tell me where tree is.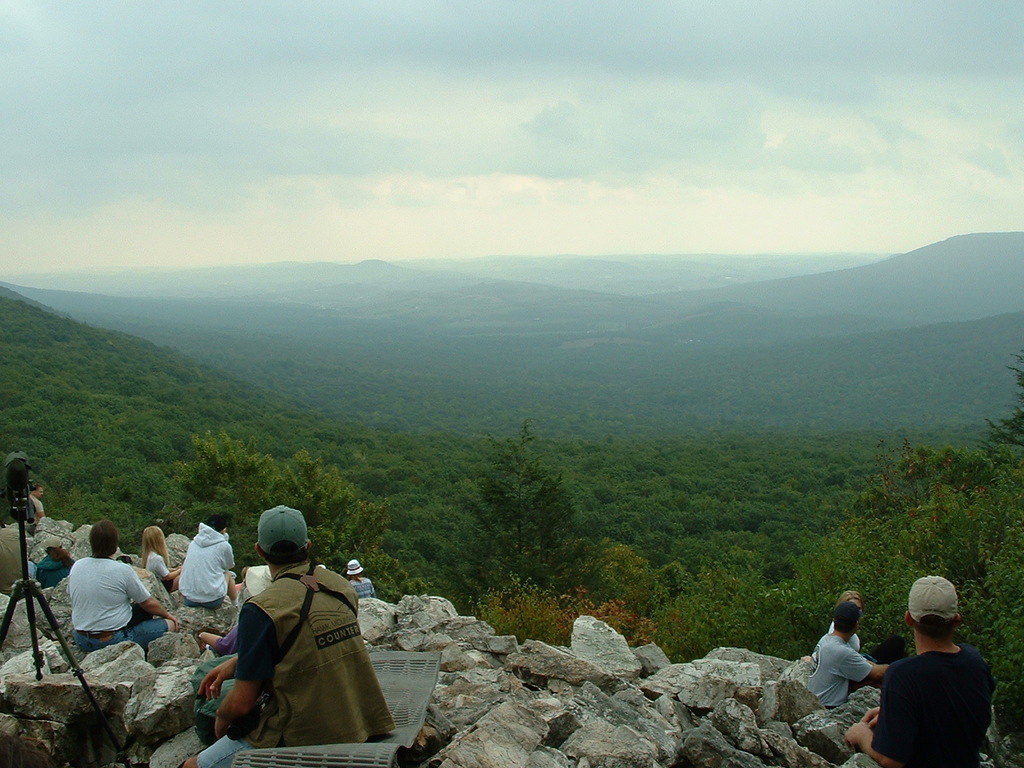
tree is at region(447, 428, 586, 602).
